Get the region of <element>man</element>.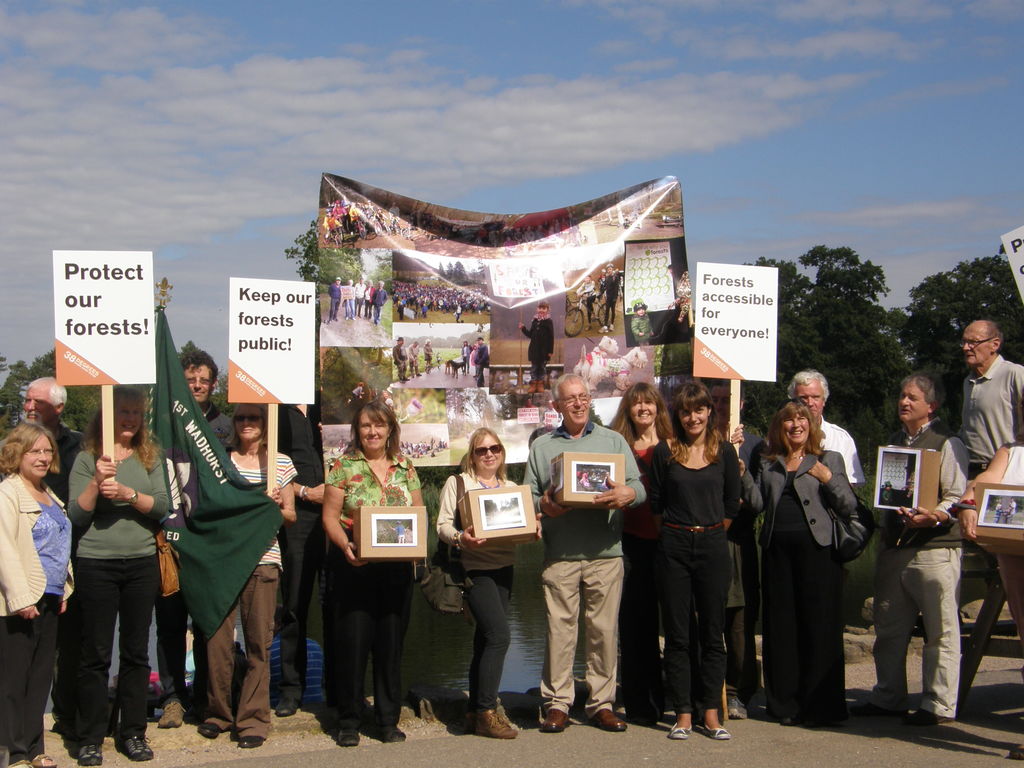
(0,376,90,736).
